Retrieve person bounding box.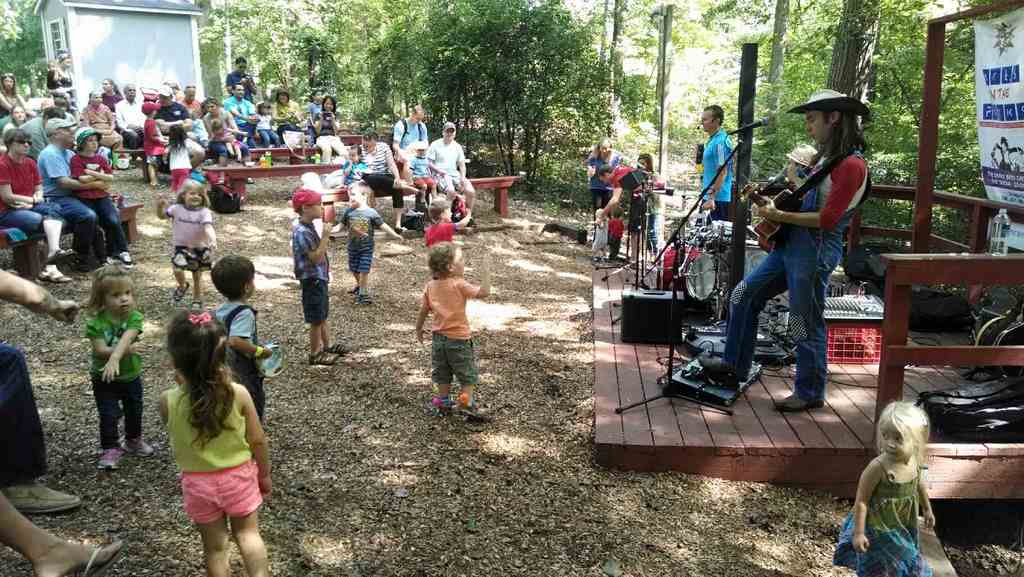
Bounding box: [156, 305, 264, 576].
